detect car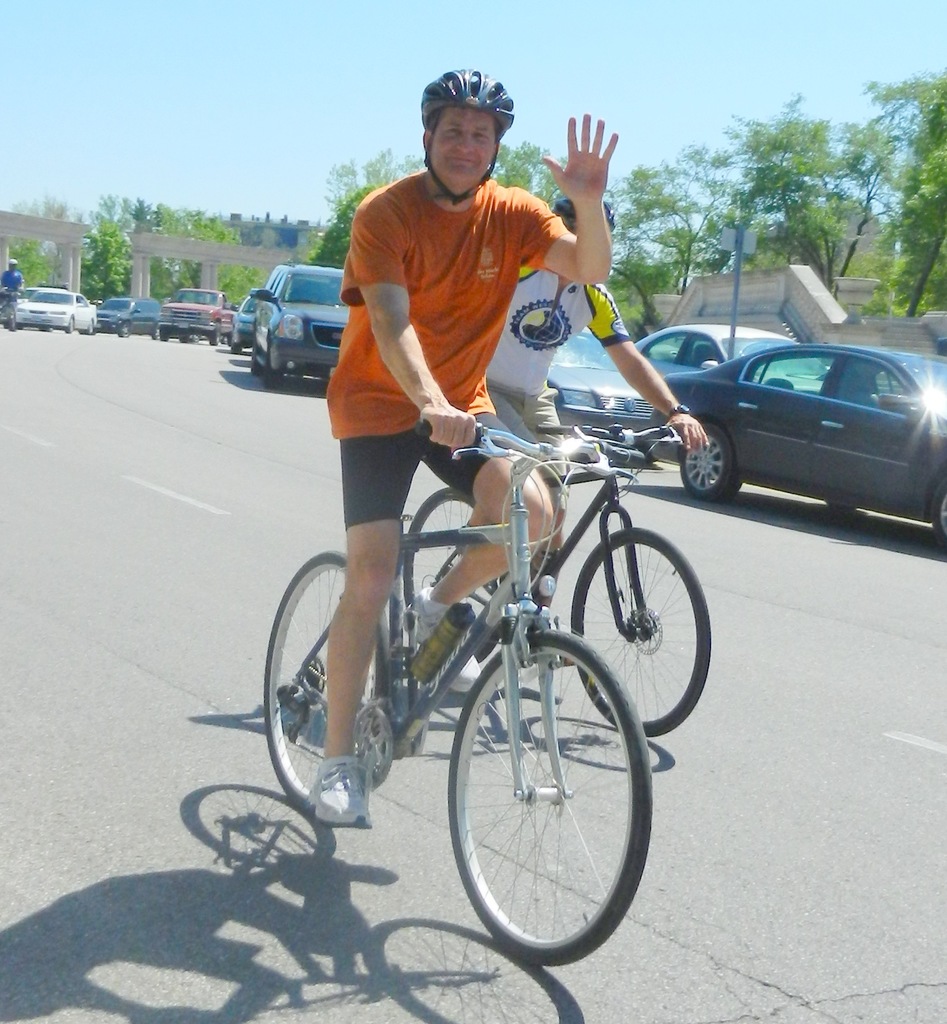
BBox(668, 340, 946, 550)
